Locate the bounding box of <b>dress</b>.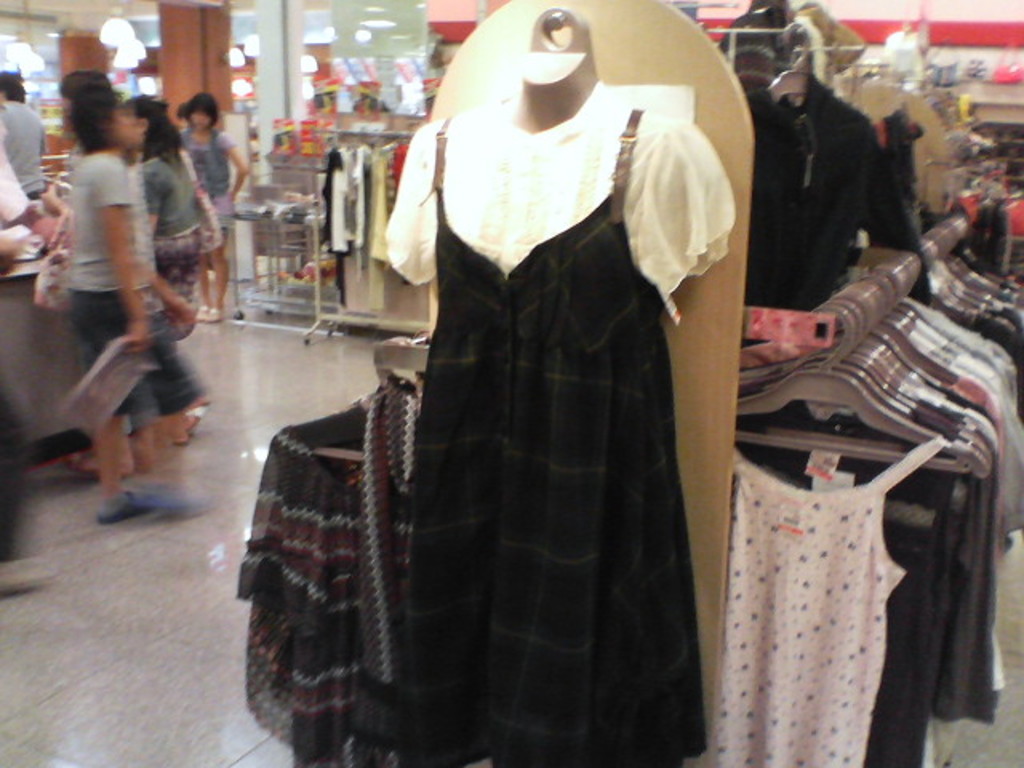
Bounding box: {"x1": 378, "y1": 112, "x2": 734, "y2": 766}.
